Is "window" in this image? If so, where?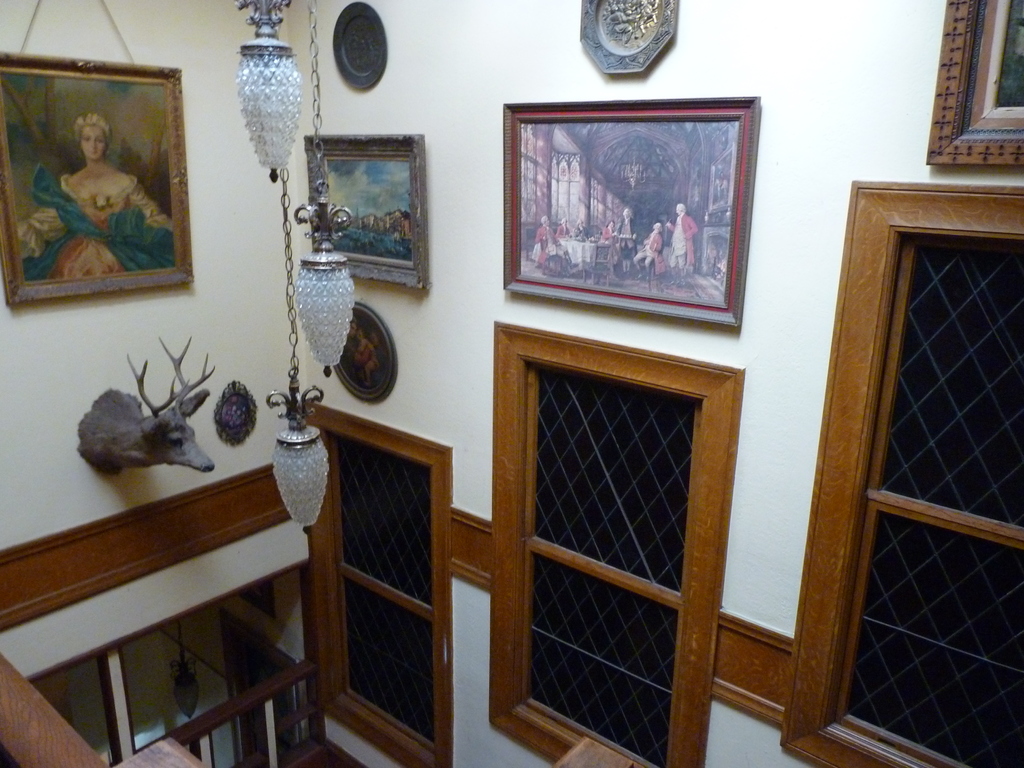
Yes, at box(488, 326, 735, 767).
